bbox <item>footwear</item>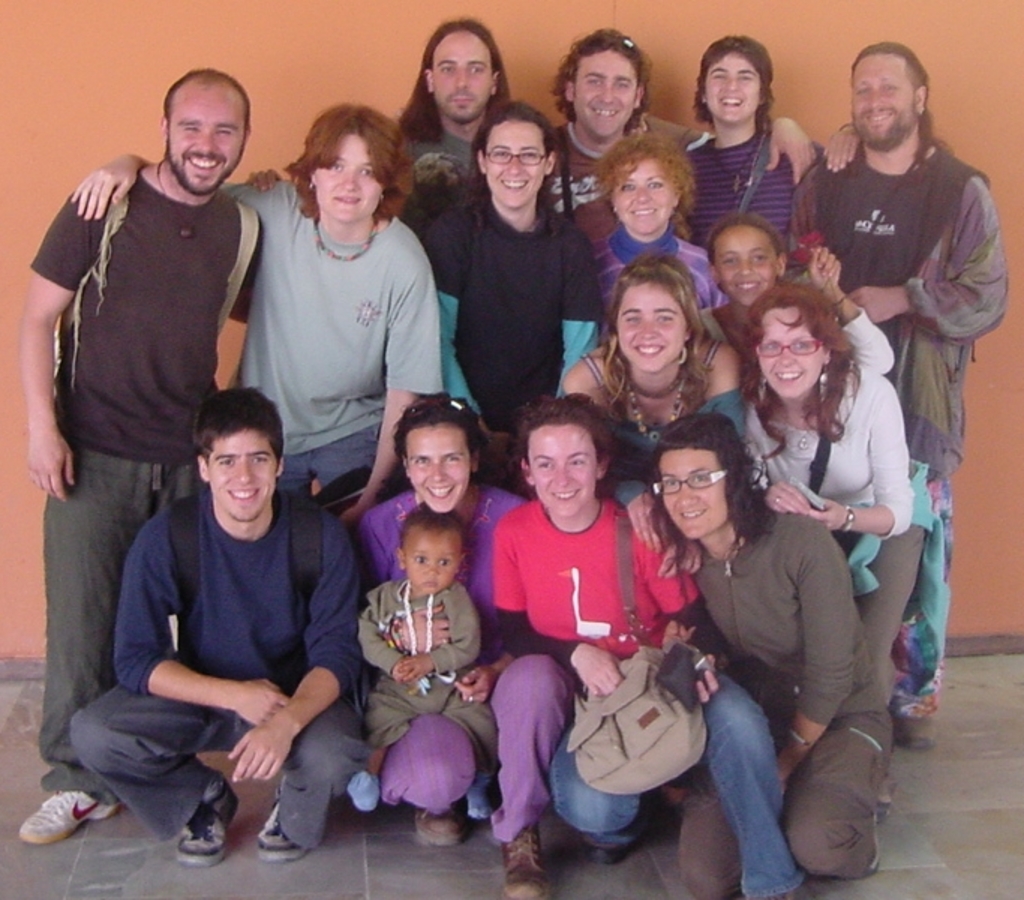
<region>7, 789, 109, 864</region>
